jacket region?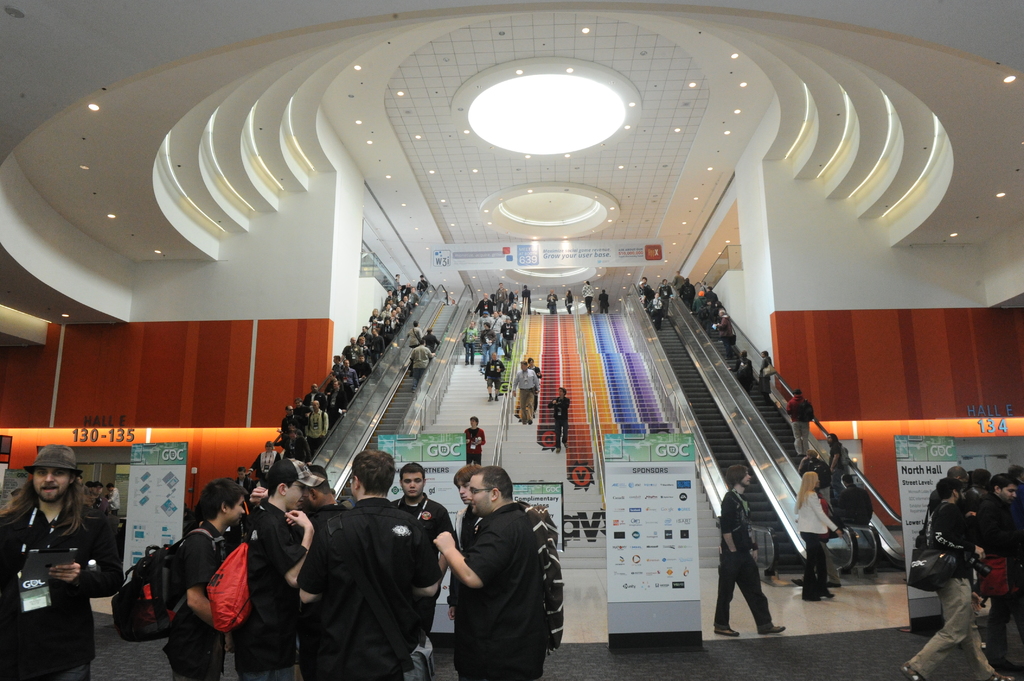
l=714, t=490, r=760, b=557
